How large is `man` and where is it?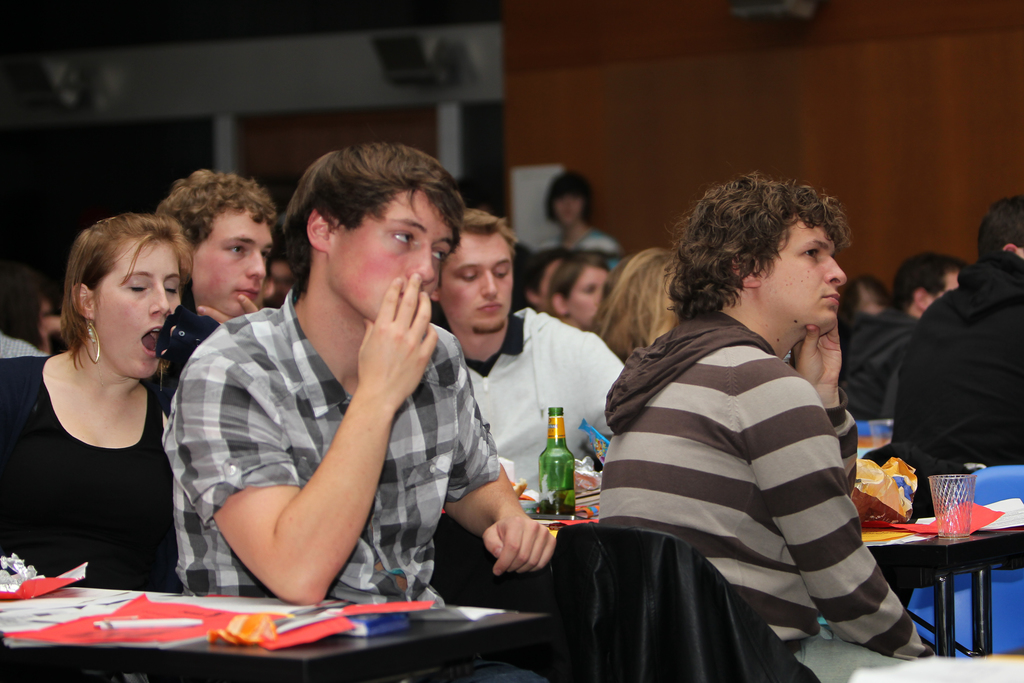
Bounding box: BBox(161, 151, 264, 378).
